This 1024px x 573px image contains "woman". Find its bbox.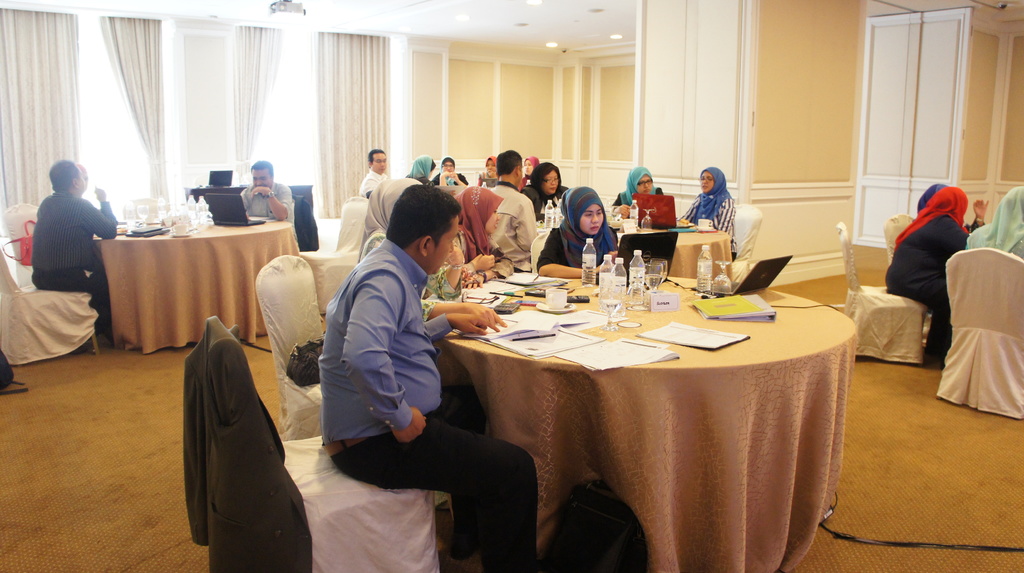
locate(524, 159, 574, 222).
